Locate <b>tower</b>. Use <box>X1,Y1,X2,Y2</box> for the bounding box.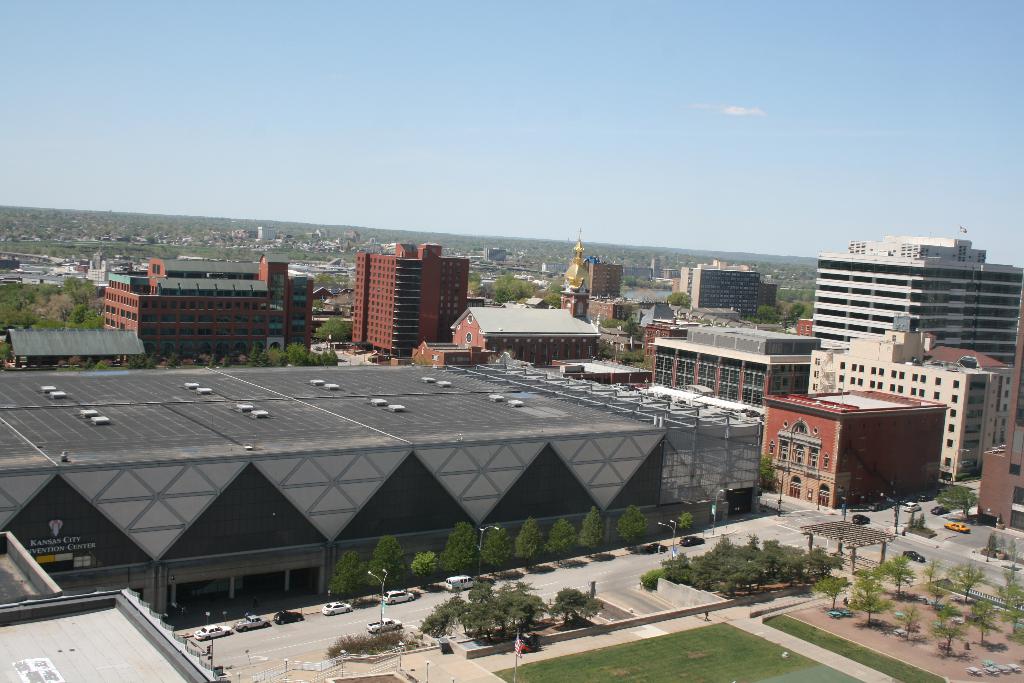
<box>652,258,660,277</box>.
